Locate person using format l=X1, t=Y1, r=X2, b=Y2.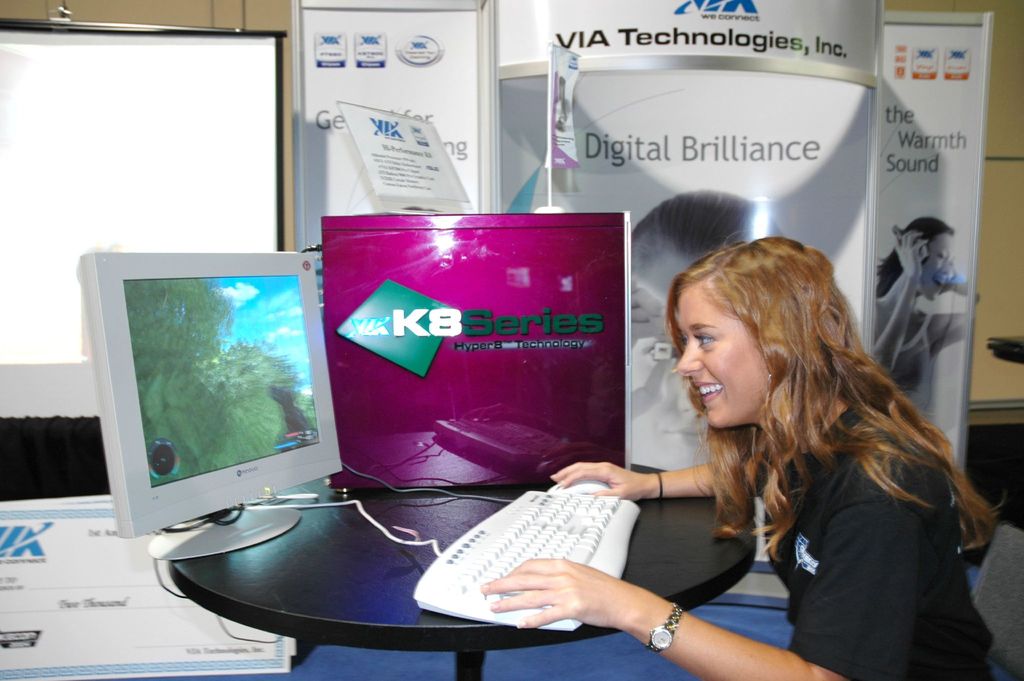
l=875, t=214, r=977, b=413.
